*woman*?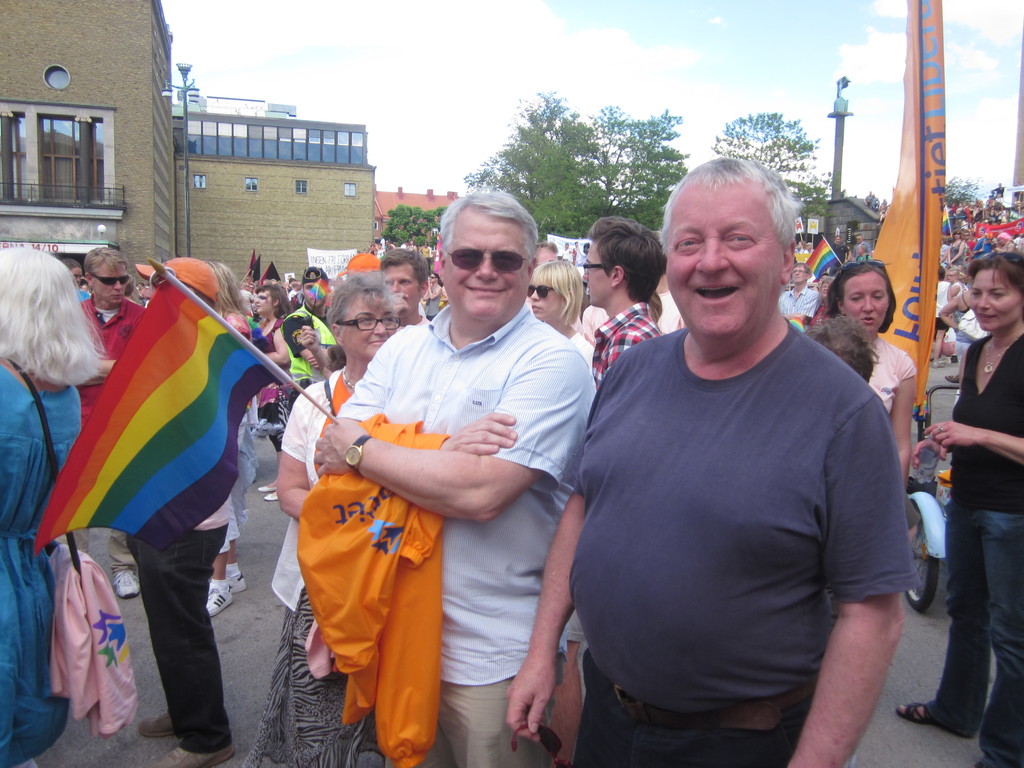
x1=250, y1=268, x2=414, y2=767
